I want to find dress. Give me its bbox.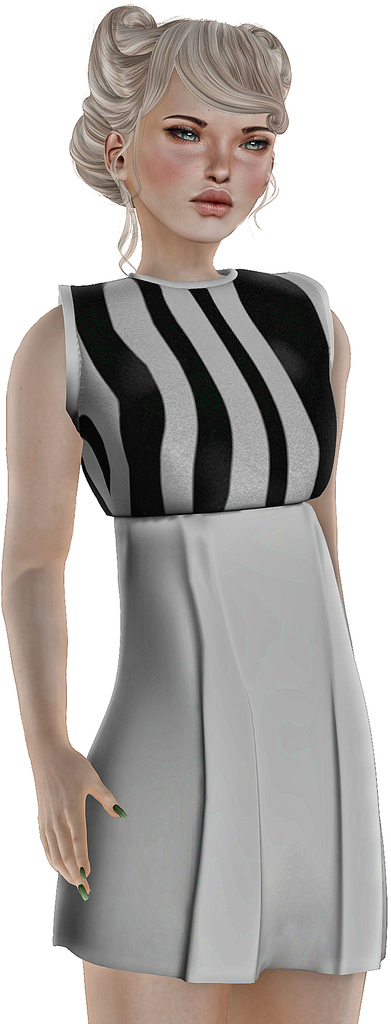
<bbox>50, 260, 390, 986</bbox>.
